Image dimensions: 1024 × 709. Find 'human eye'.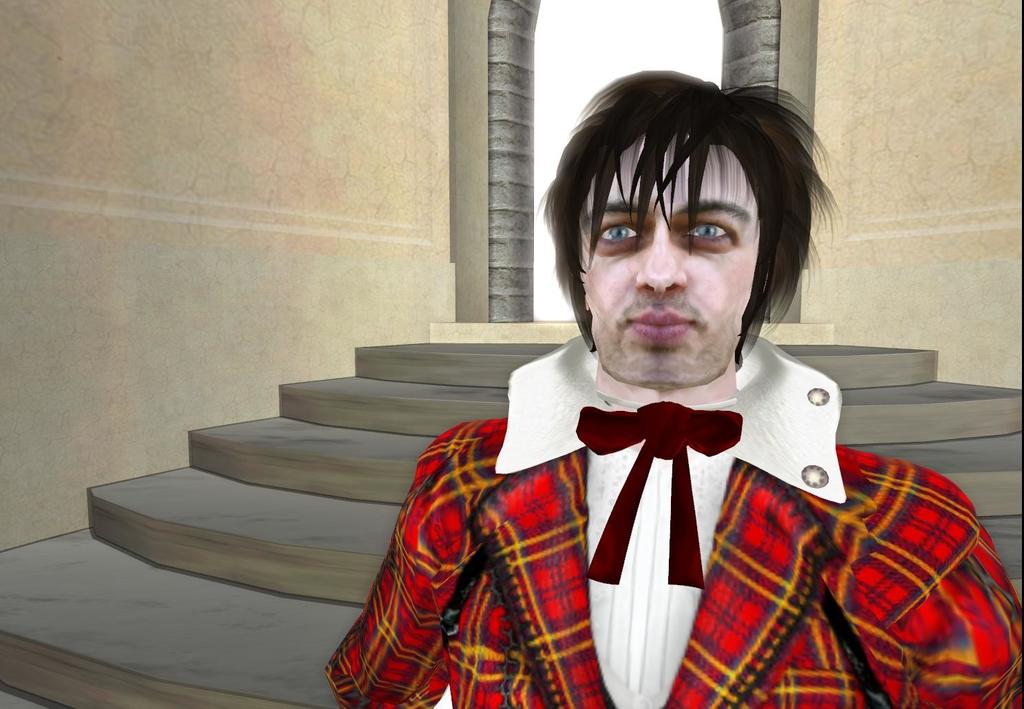
678 219 739 248.
